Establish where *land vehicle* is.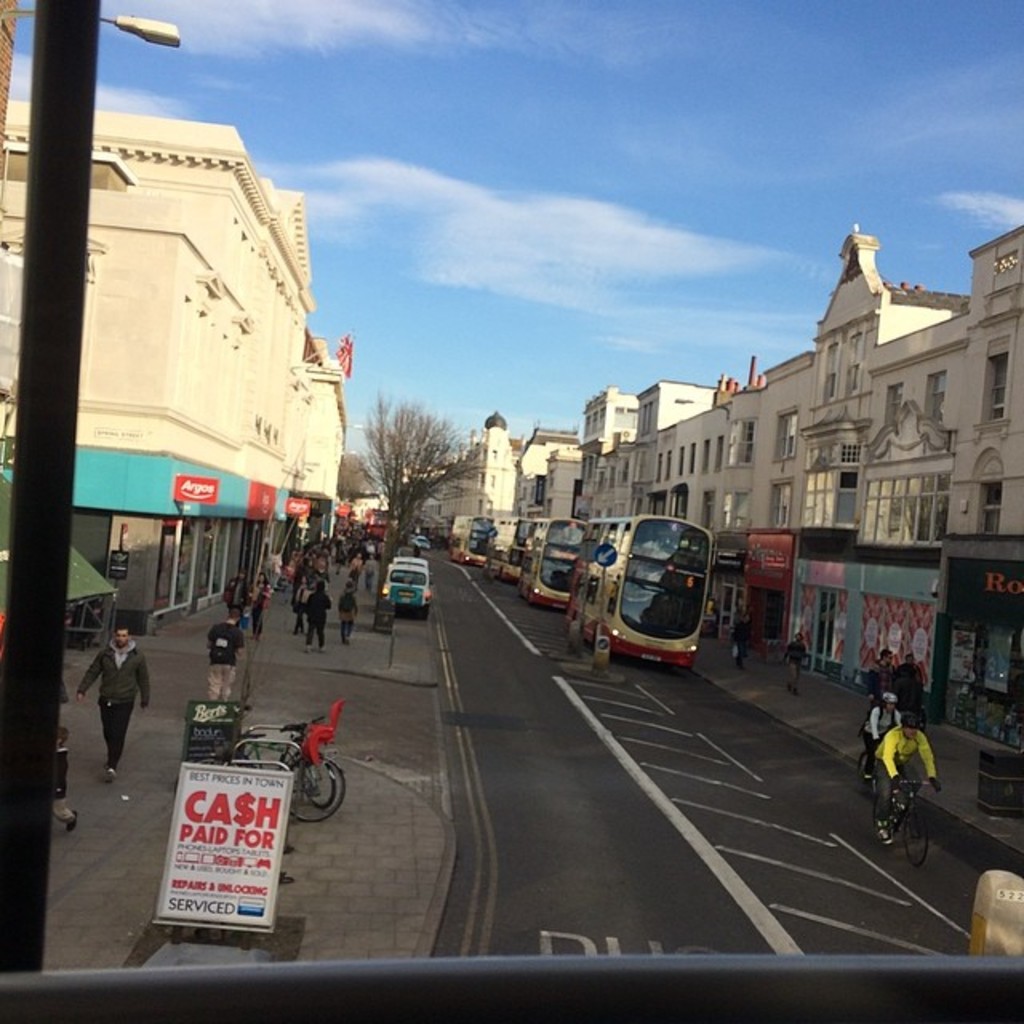
Established at 885, 773, 925, 861.
